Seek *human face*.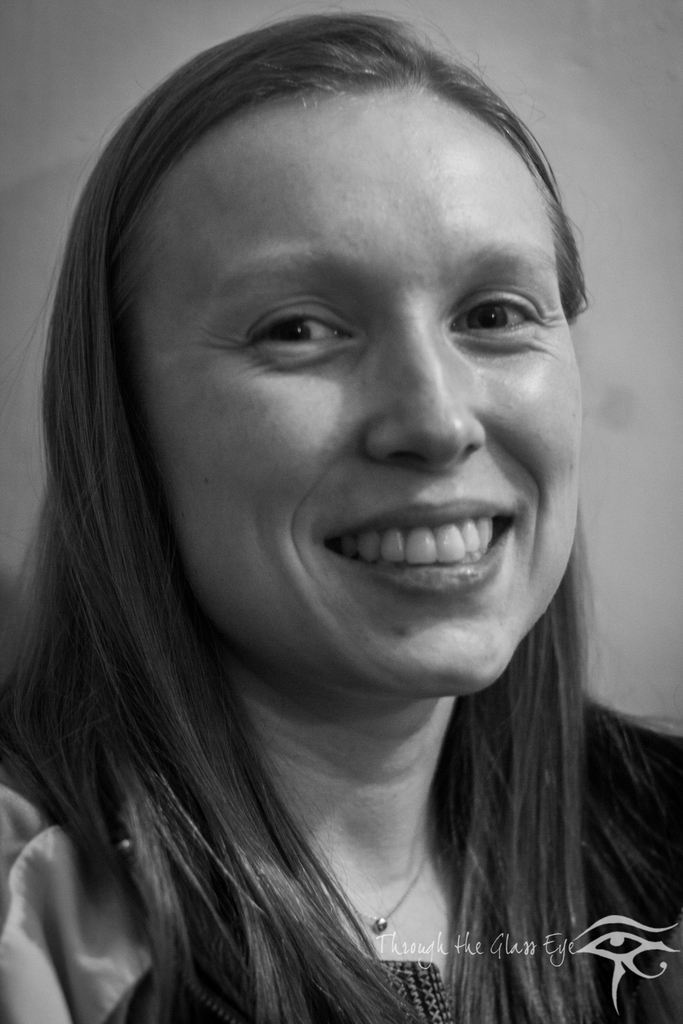
[left=129, top=114, right=582, bottom=700].
